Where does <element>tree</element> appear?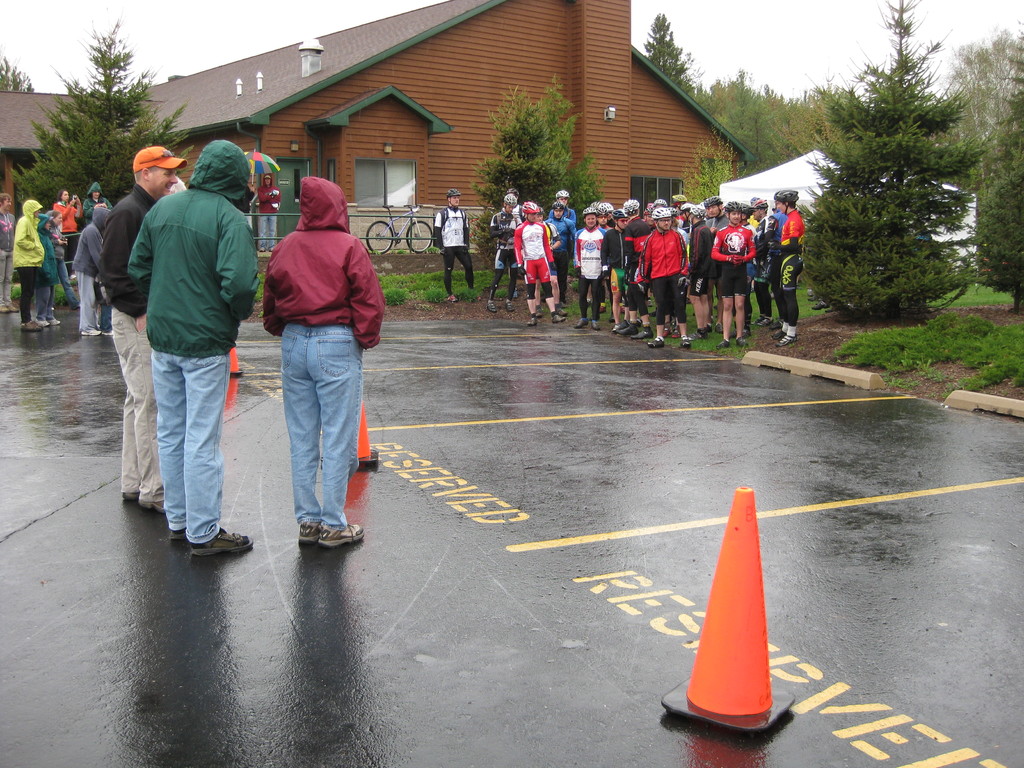
Appears at left=470, top=80, right=607, bottom=296.
